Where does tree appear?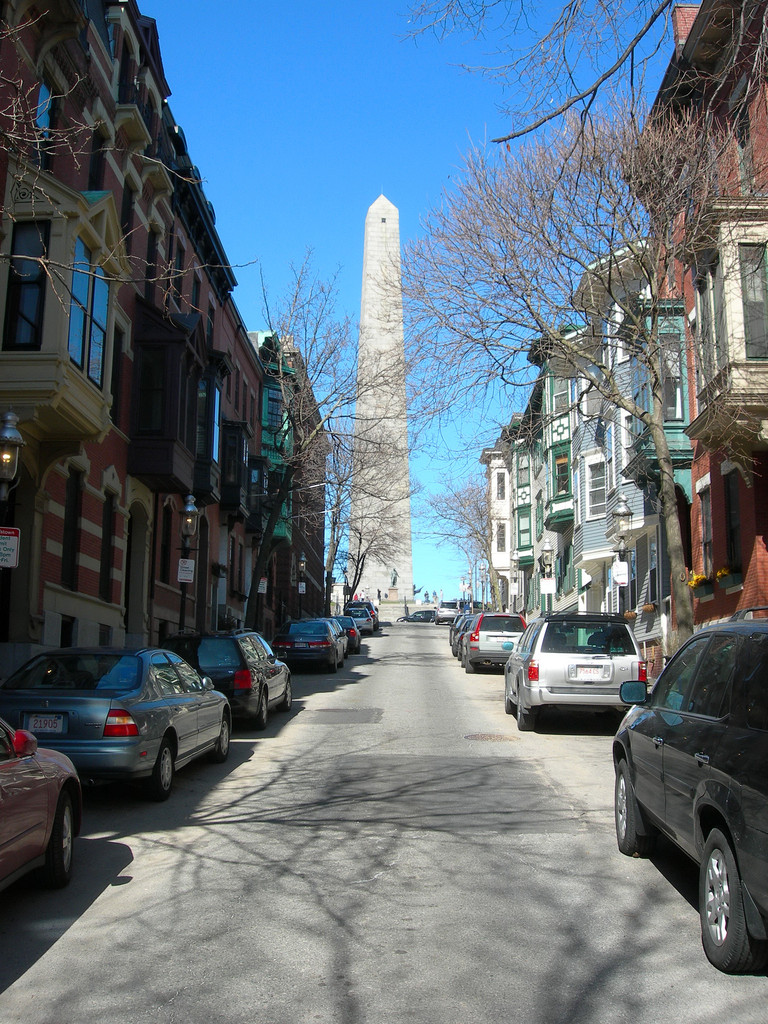
Appears at 403 76 728 655.
